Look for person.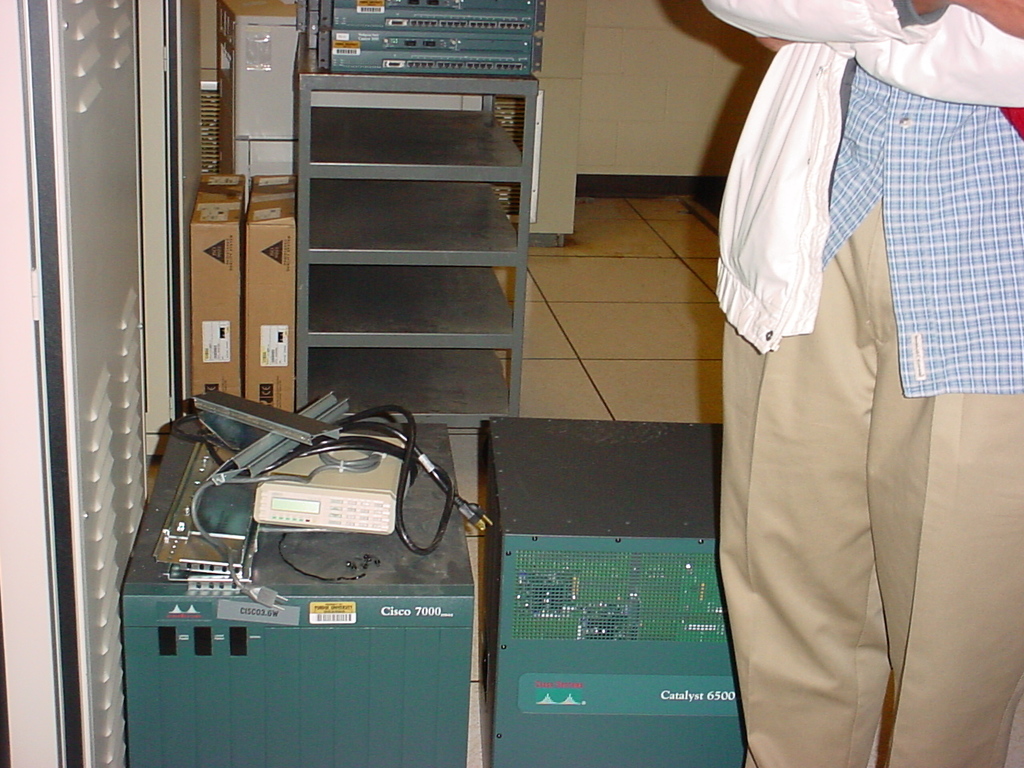
Found: 701 0 1023 767.
